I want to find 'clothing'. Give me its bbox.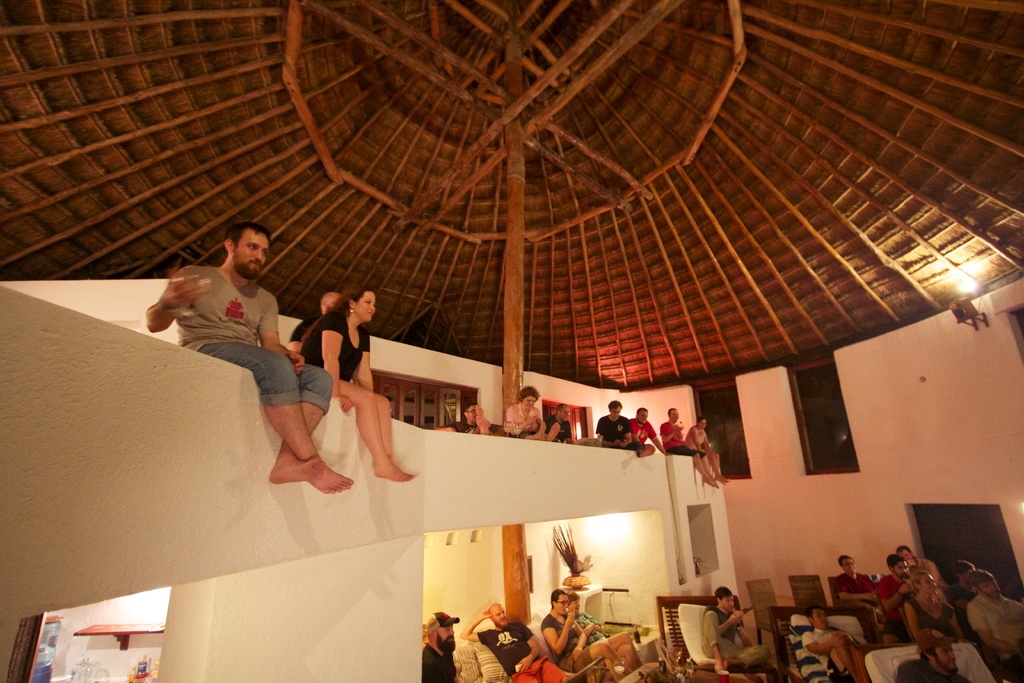
rect(148, 249, 319, 419).
